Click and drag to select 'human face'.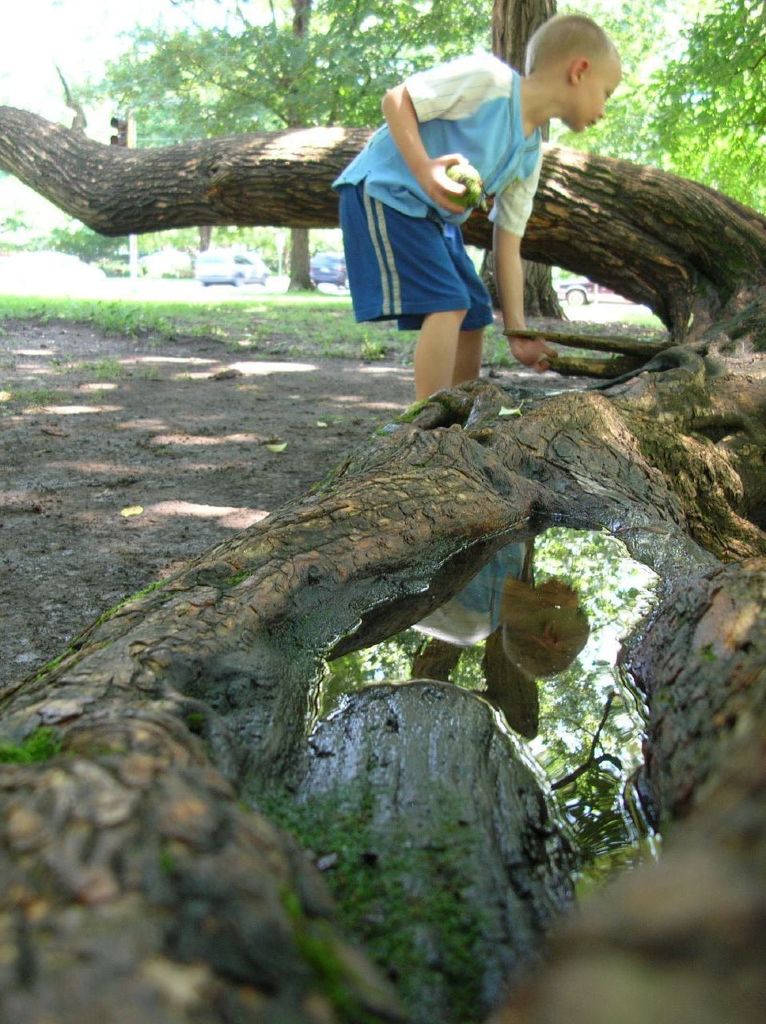
Selection: 580:60:623:134.
